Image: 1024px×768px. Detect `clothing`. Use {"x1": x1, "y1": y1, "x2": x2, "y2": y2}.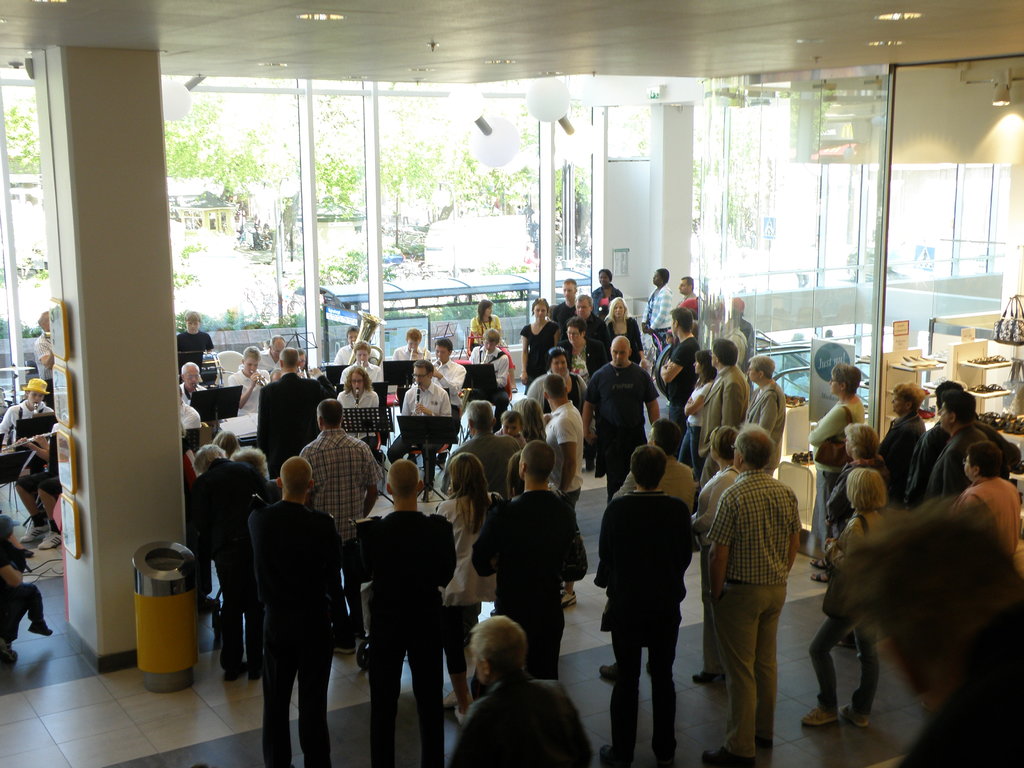
{"x1": 739, "y1": 380, "x2": 787, "y2": 468}.
